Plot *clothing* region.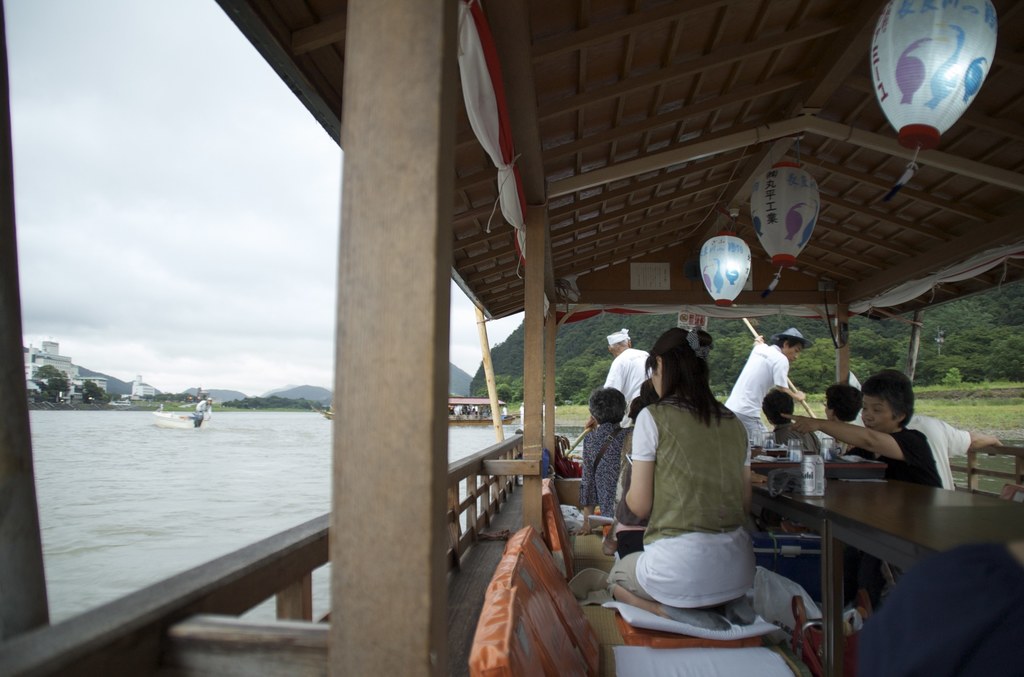
Plotted at (left=848, top=425, right=943, bottom=593).
